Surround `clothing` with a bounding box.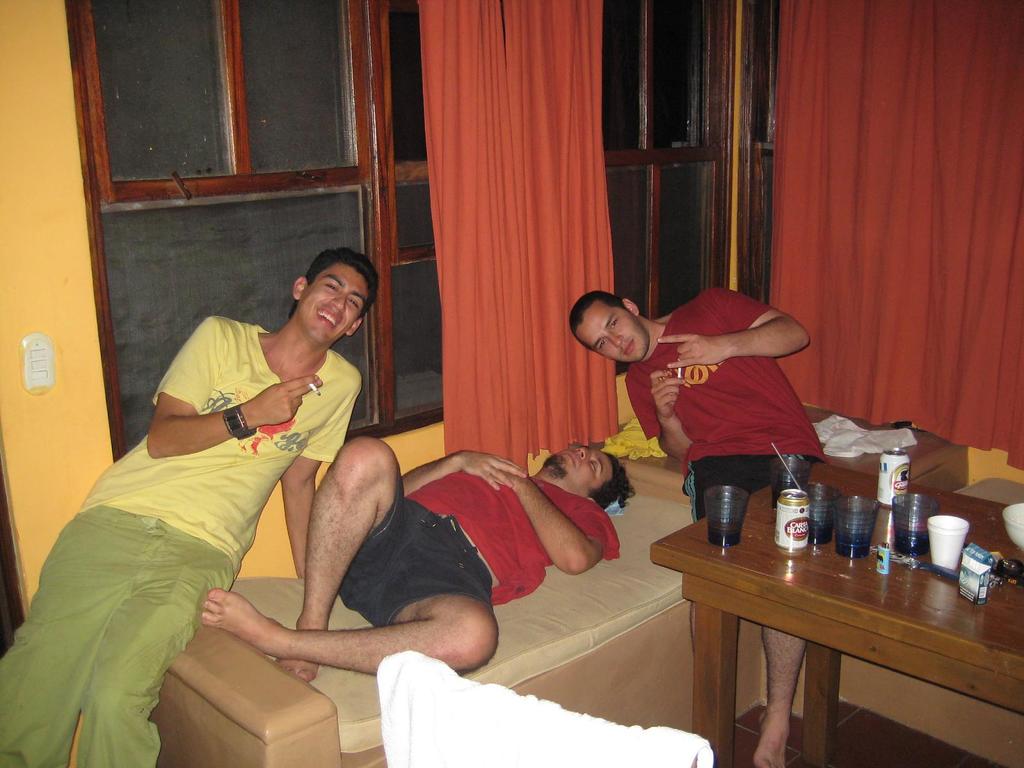
x1=416, y1=463, x2=622, y2=613.
